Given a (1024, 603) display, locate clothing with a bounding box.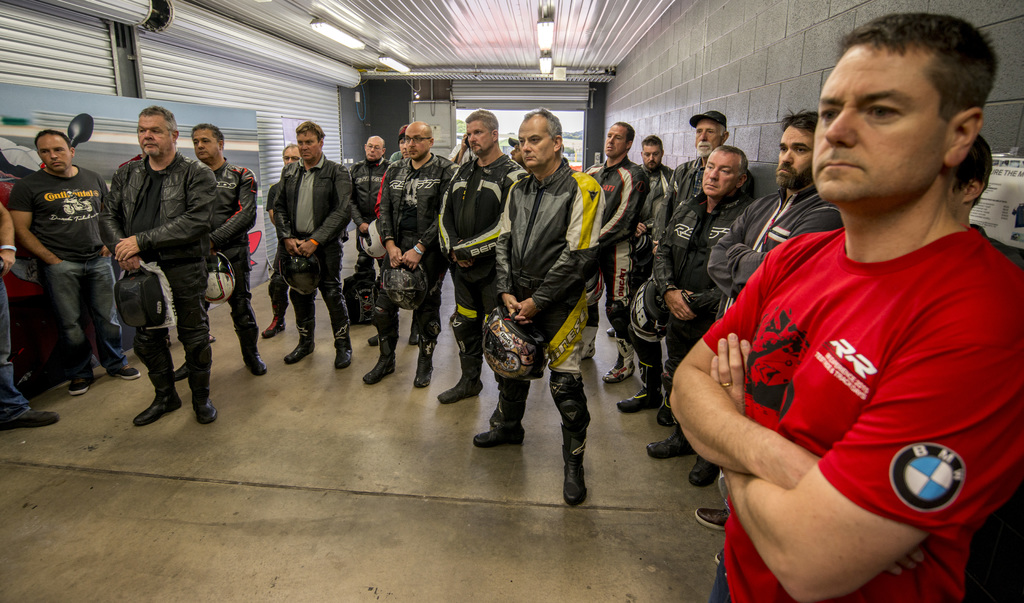
Located: (x1=671, y1=154, x2=701, y2=198).
